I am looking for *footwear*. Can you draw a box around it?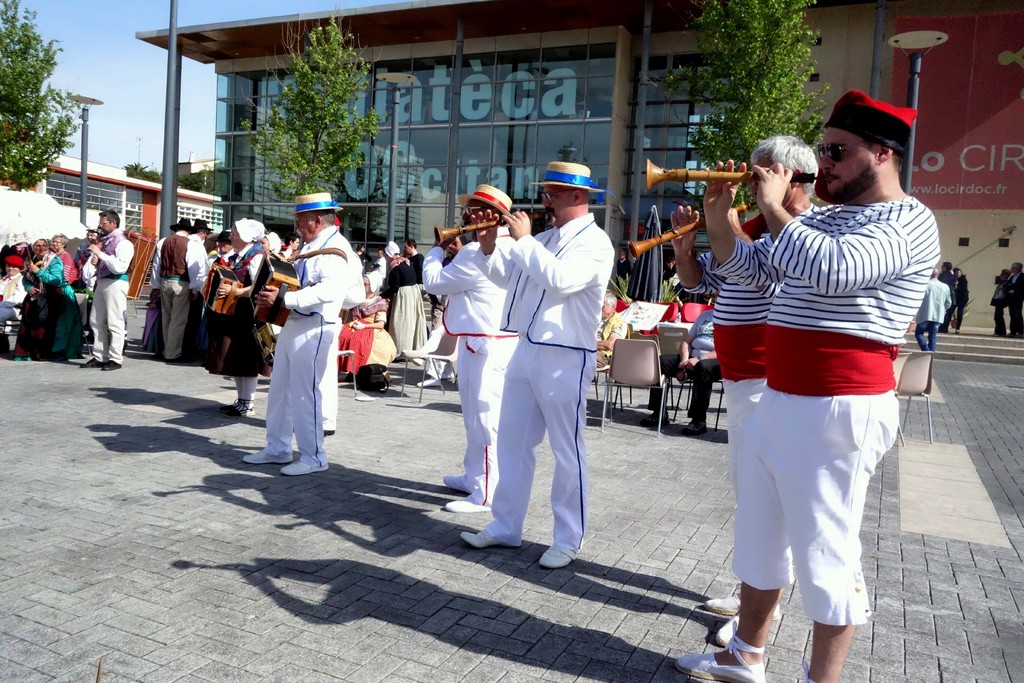
Sure, the bounding box is bbox=(445, 493, 492, 518).
